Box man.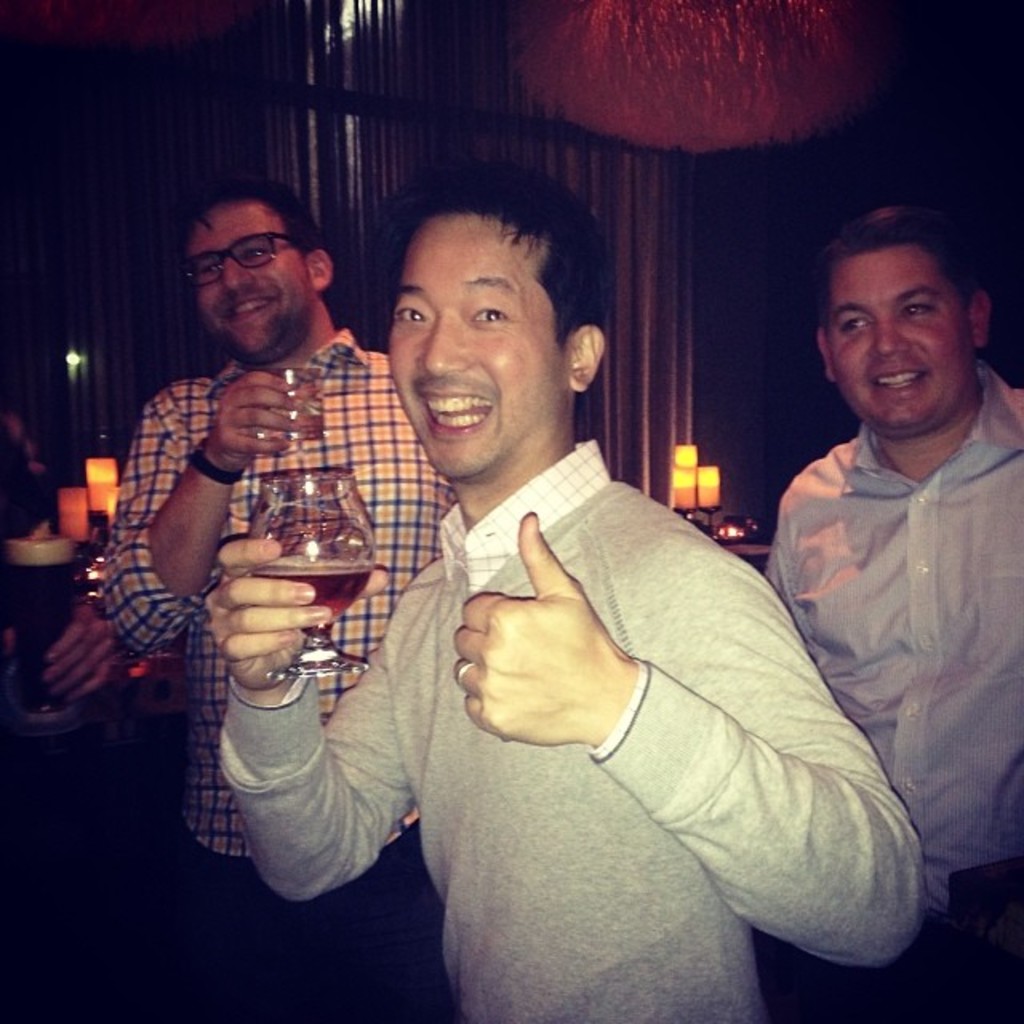
bbox(213, 178, 930, 1022).
